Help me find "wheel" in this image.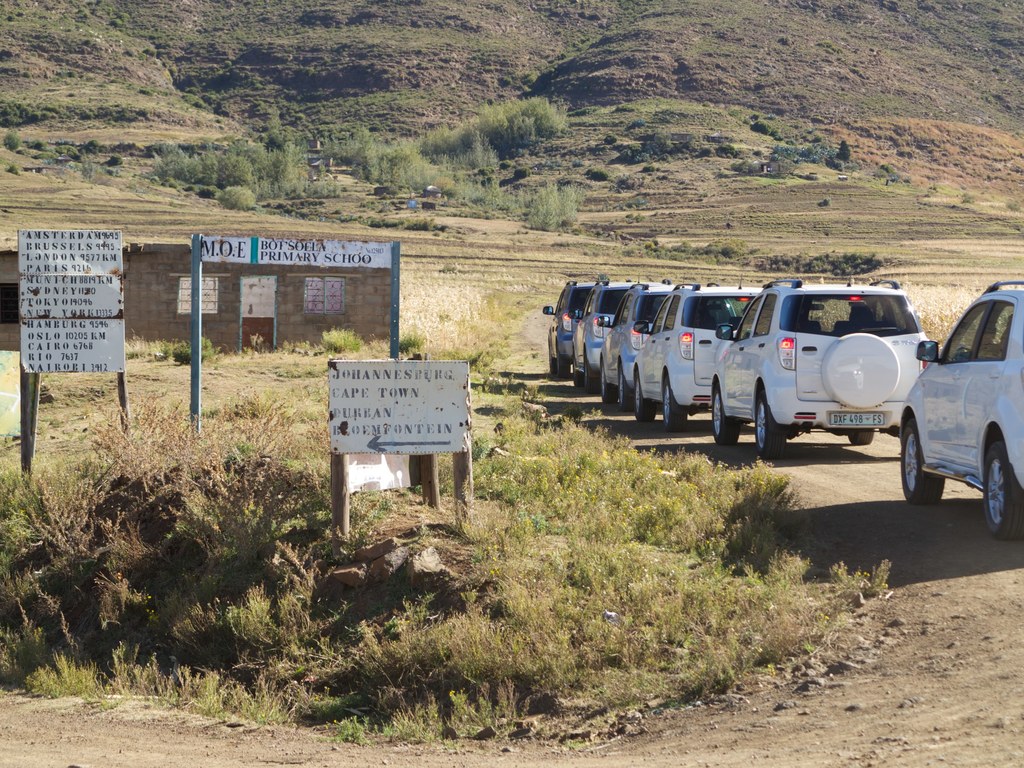
Found it: detection(751, 382, 786, 460).
